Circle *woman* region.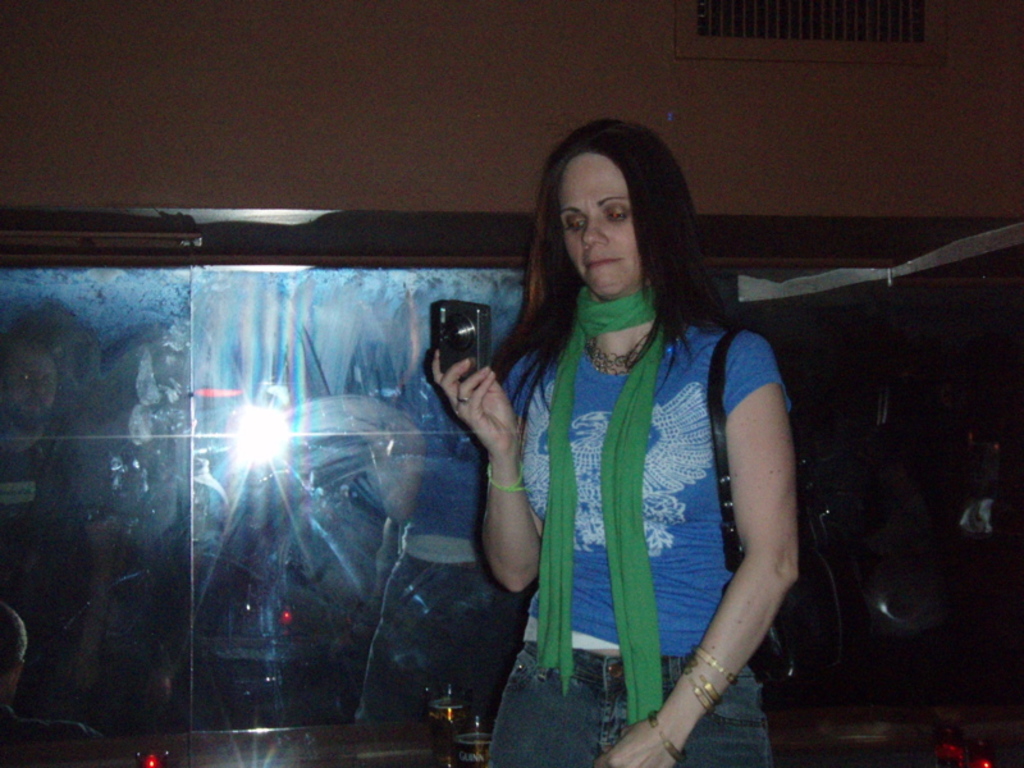
Region: left=447, top=131, right=801, bottom=742.
